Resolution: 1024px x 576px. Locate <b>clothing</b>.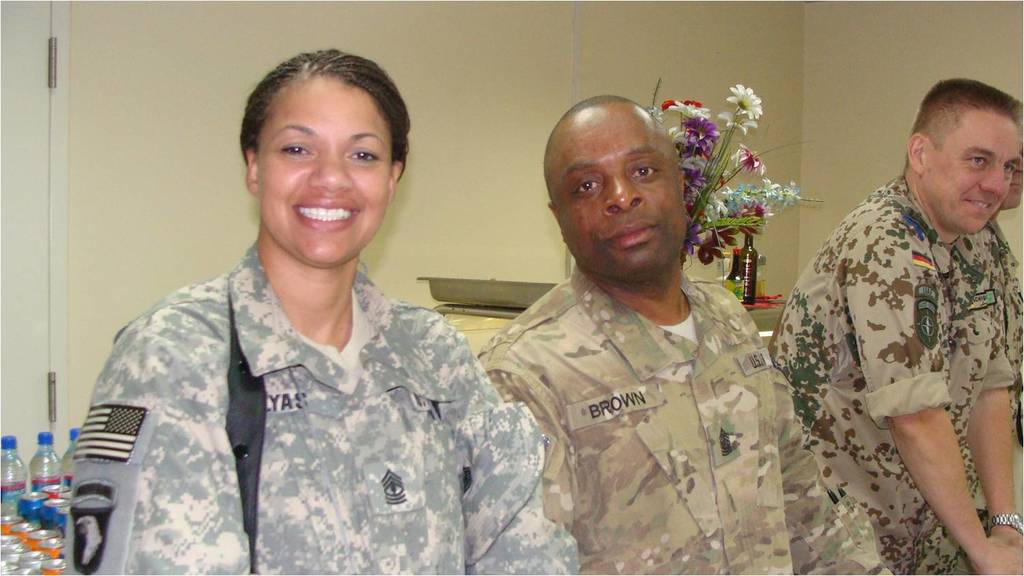
769 179 1023 575.
